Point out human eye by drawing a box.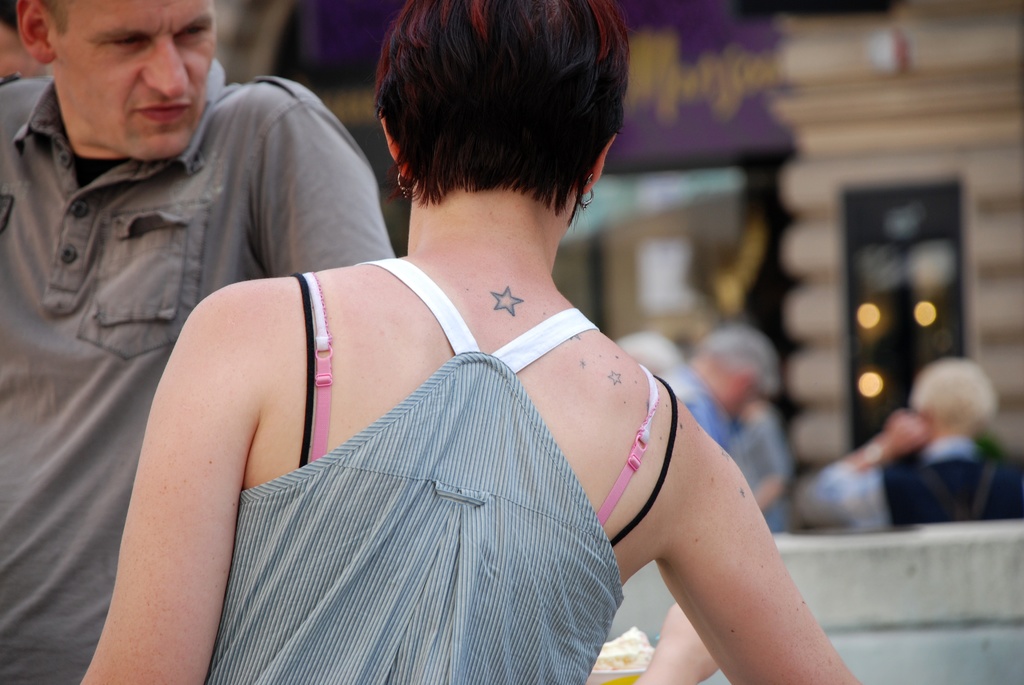
box=[112, 33, 150, 51].
